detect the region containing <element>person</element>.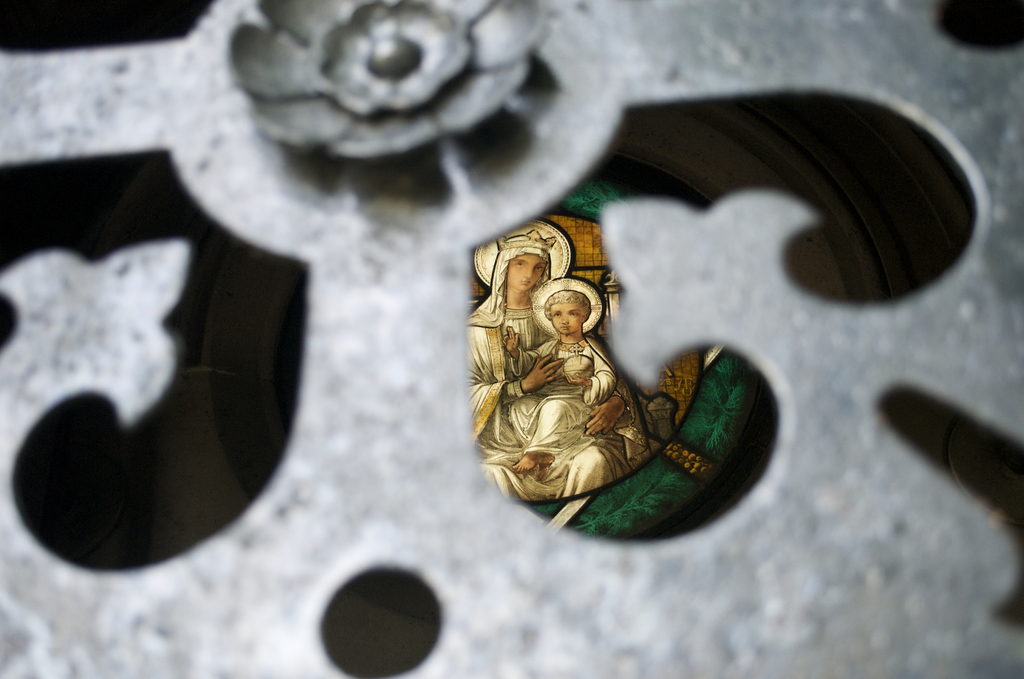
l=454, t=222, r=637, b=503.
